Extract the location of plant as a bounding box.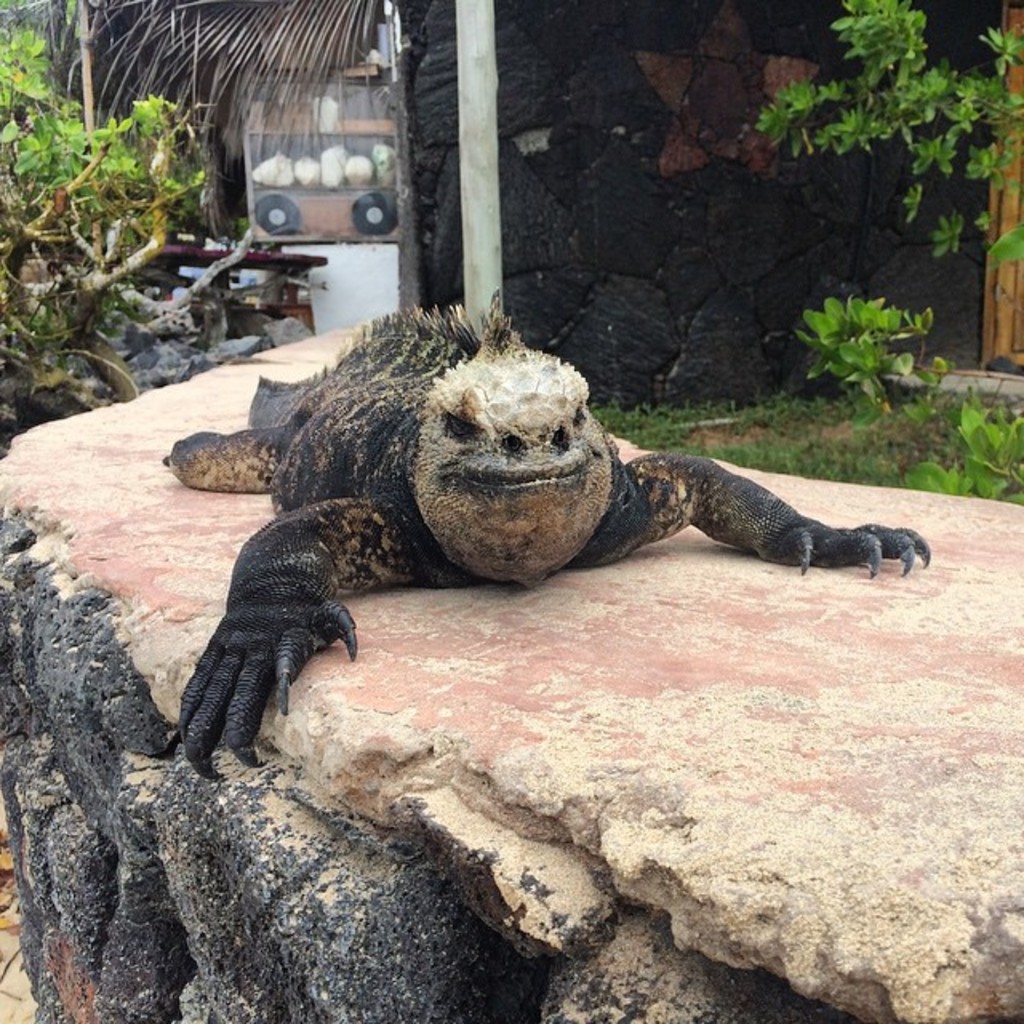
0/14/227/310.
